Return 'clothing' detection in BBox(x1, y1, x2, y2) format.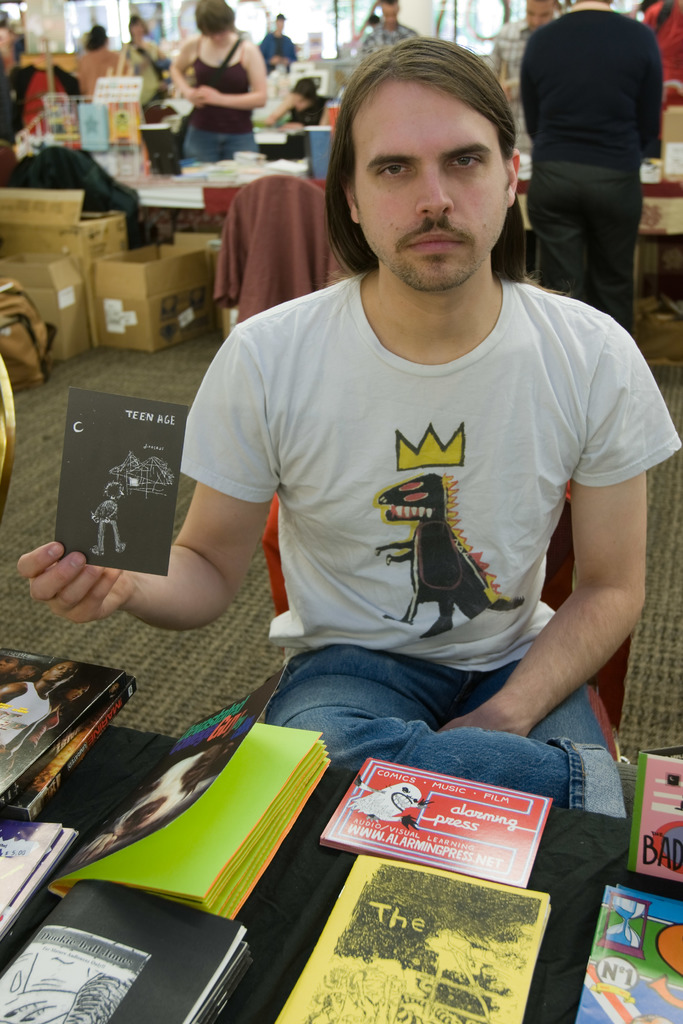
BBox(263, 42, 301, 83).
